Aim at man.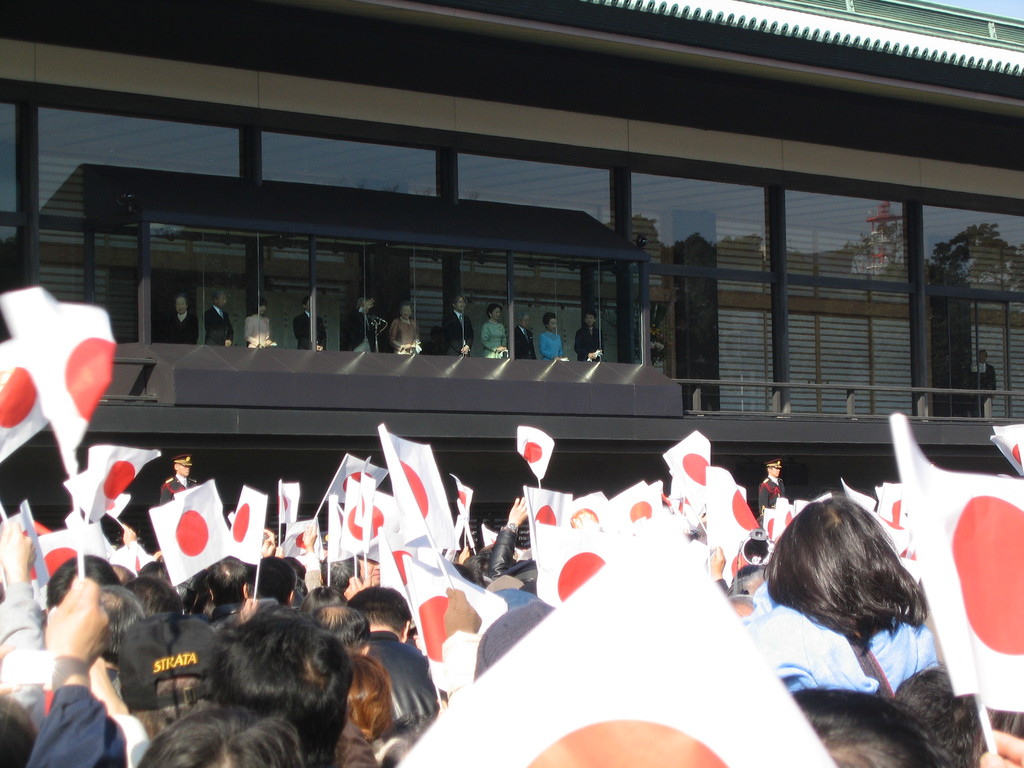
Aimed at {"left": 970, "top": 350, "right": 997, "bottom": 420}.
